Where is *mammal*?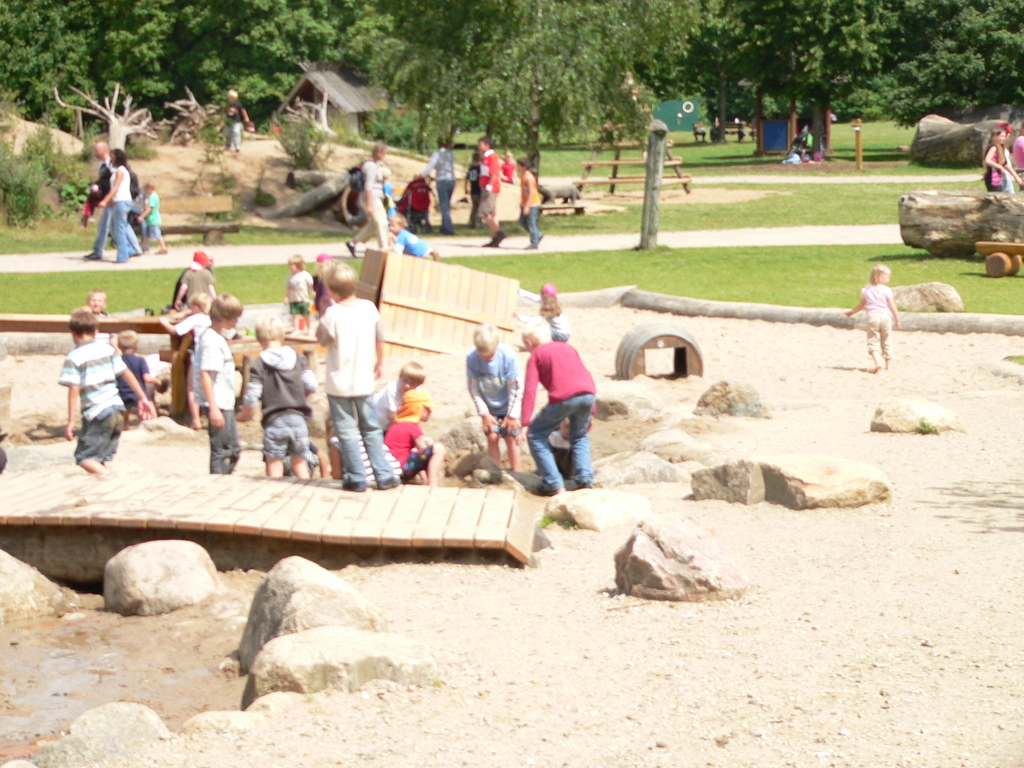
select_region(463, 150, 493, 225).
